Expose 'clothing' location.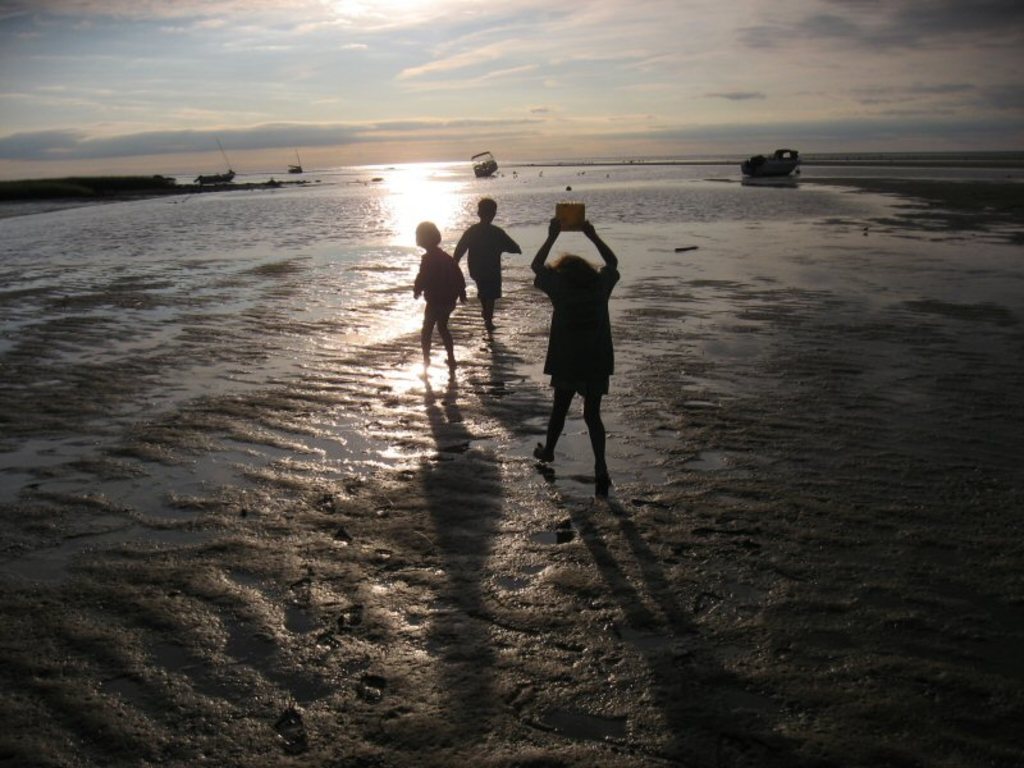
Exposed at Rect(547, 266, 620, 404).
